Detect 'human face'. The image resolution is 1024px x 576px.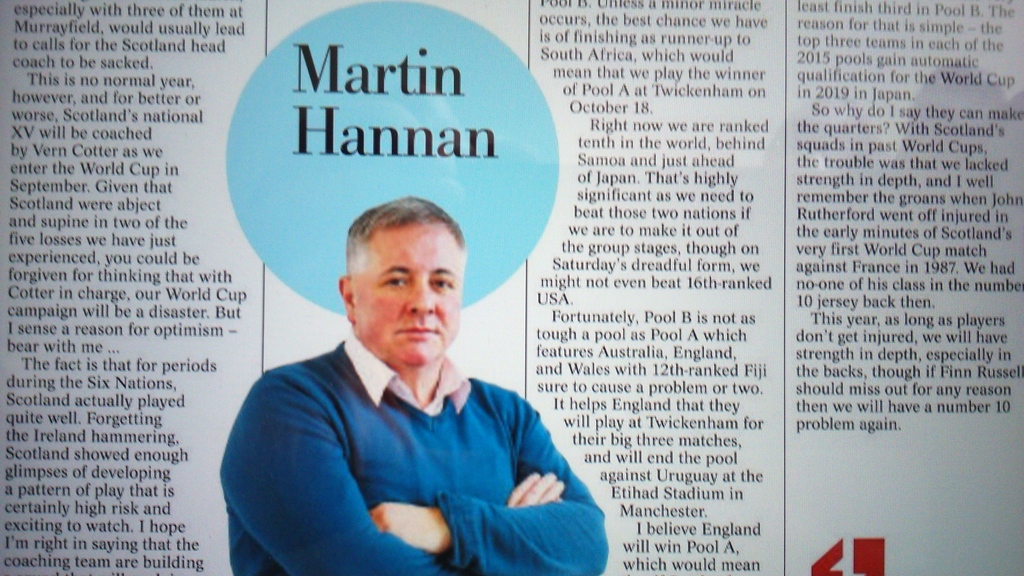
bbox=[360, 219, 467, 364].
